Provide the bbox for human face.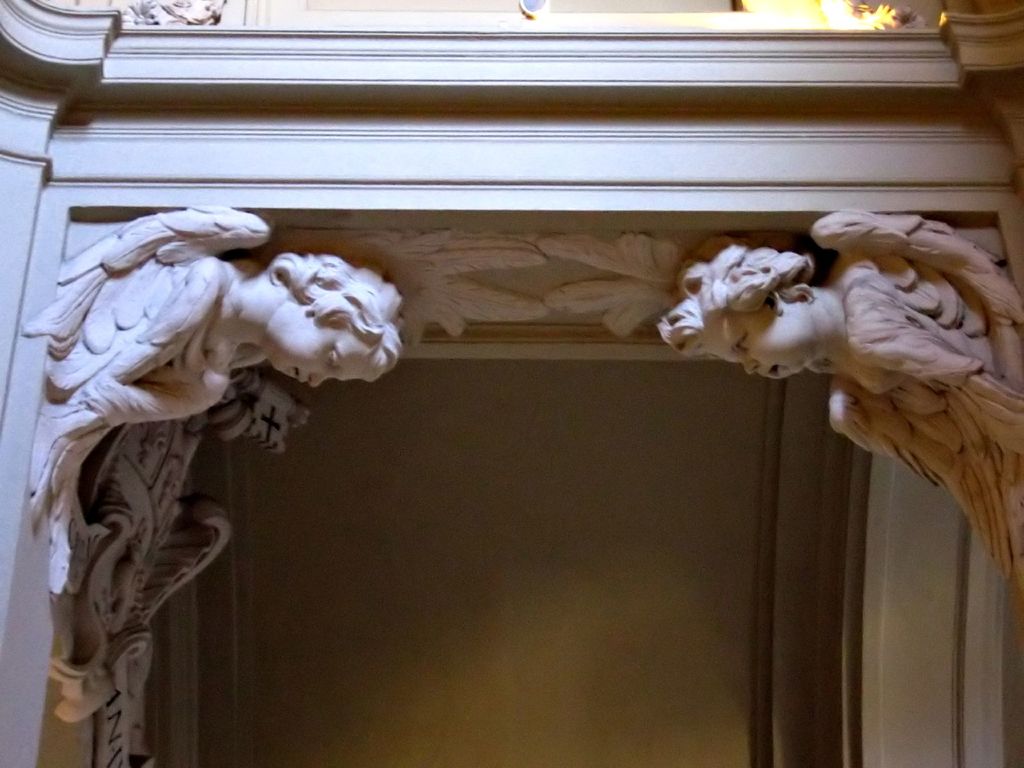
locate(710, 309, 820, 380).
